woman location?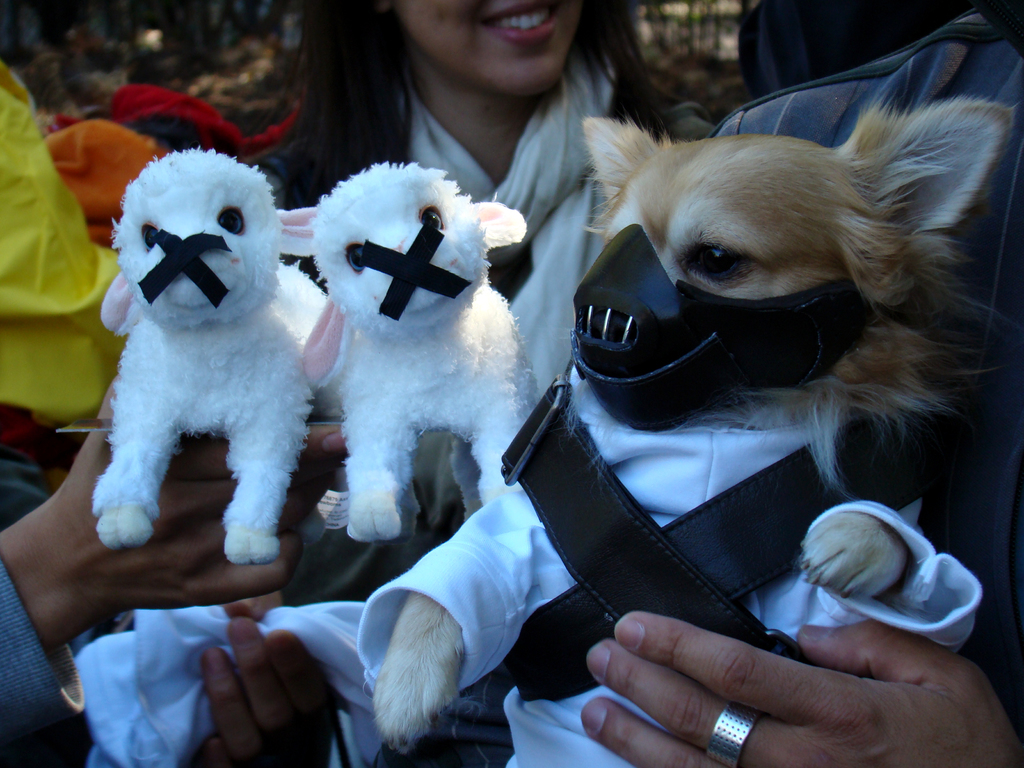
(251,0,746,556)
